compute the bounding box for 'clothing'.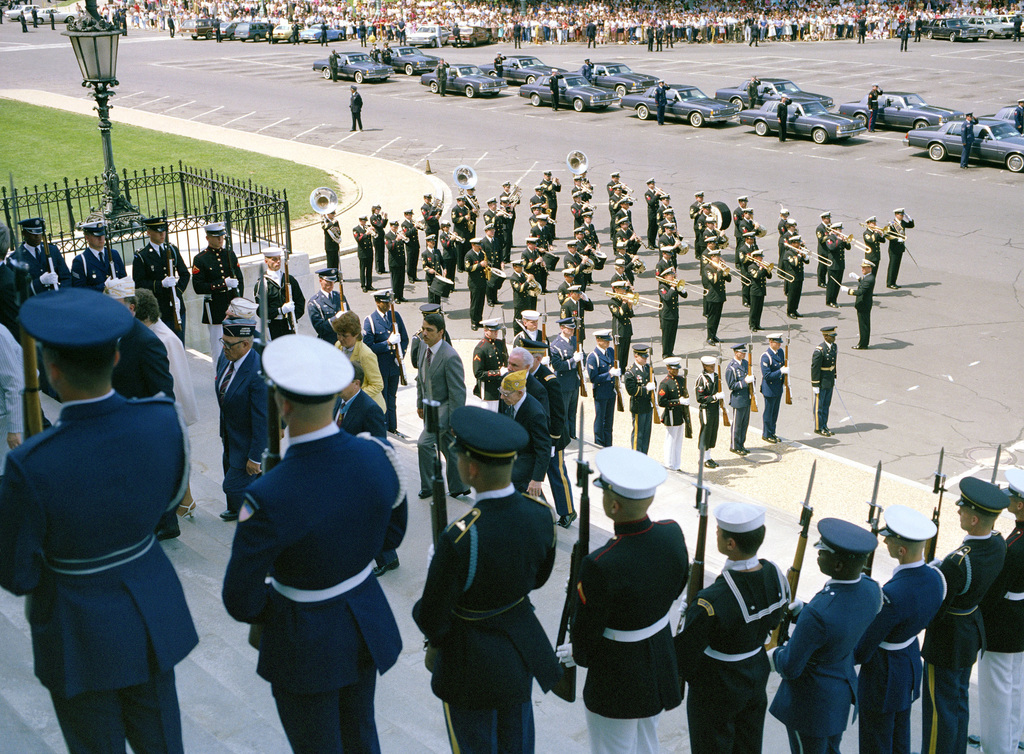
[435,63,449,91].
